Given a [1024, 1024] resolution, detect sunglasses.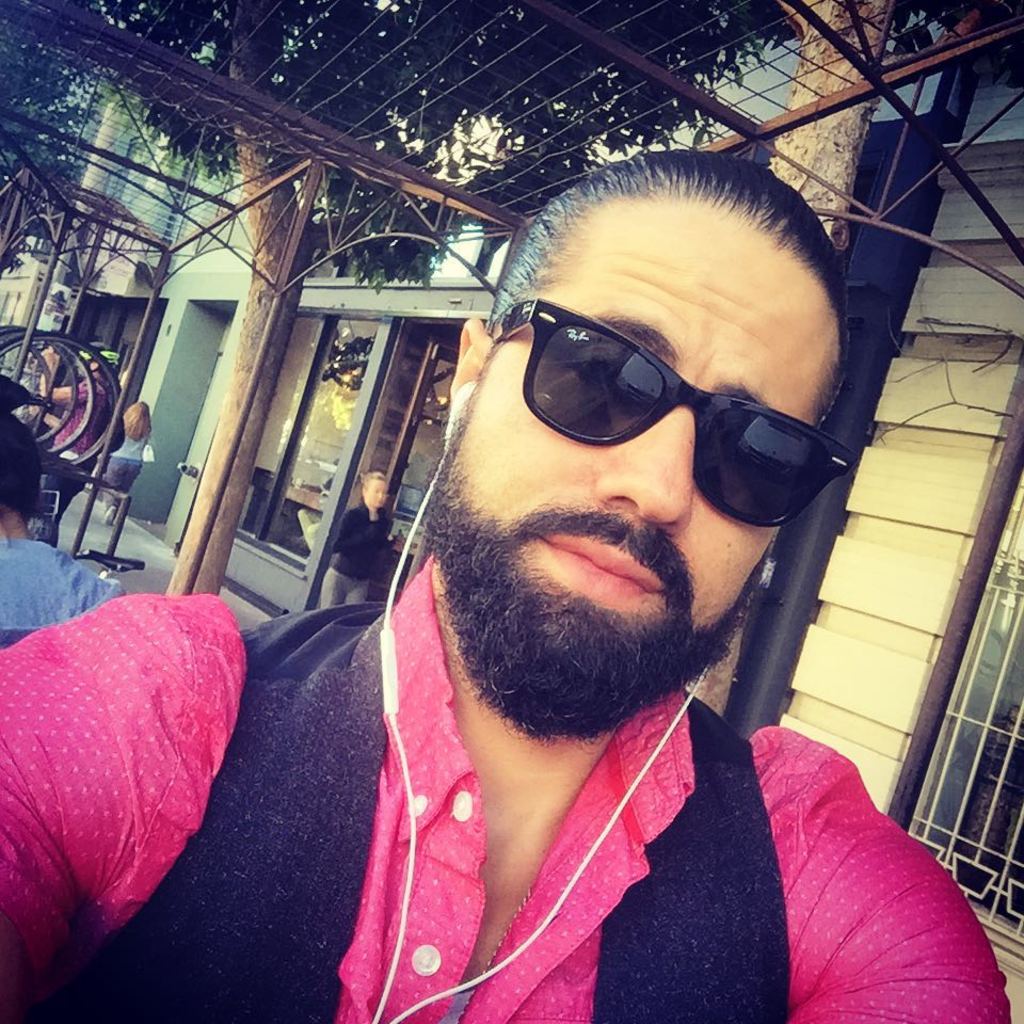
BBox(484, 299, 849, 541).
